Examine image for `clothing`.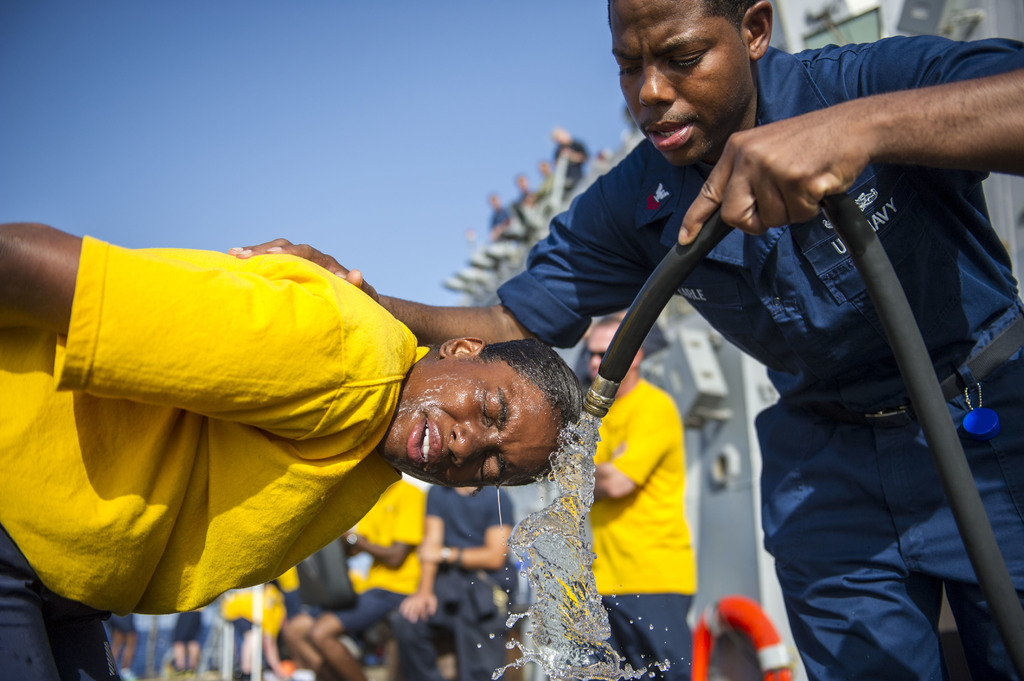
Examination result: locate(221, 592, 256, 680).
